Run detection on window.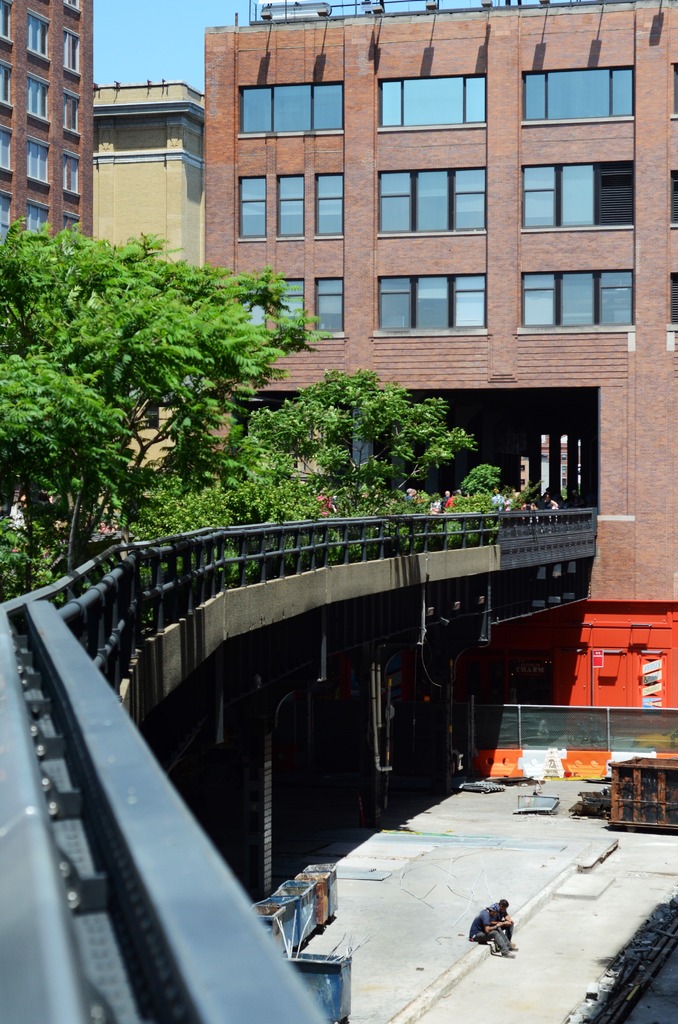
Result: [left=0, top=58, right=13, bottom=114].
